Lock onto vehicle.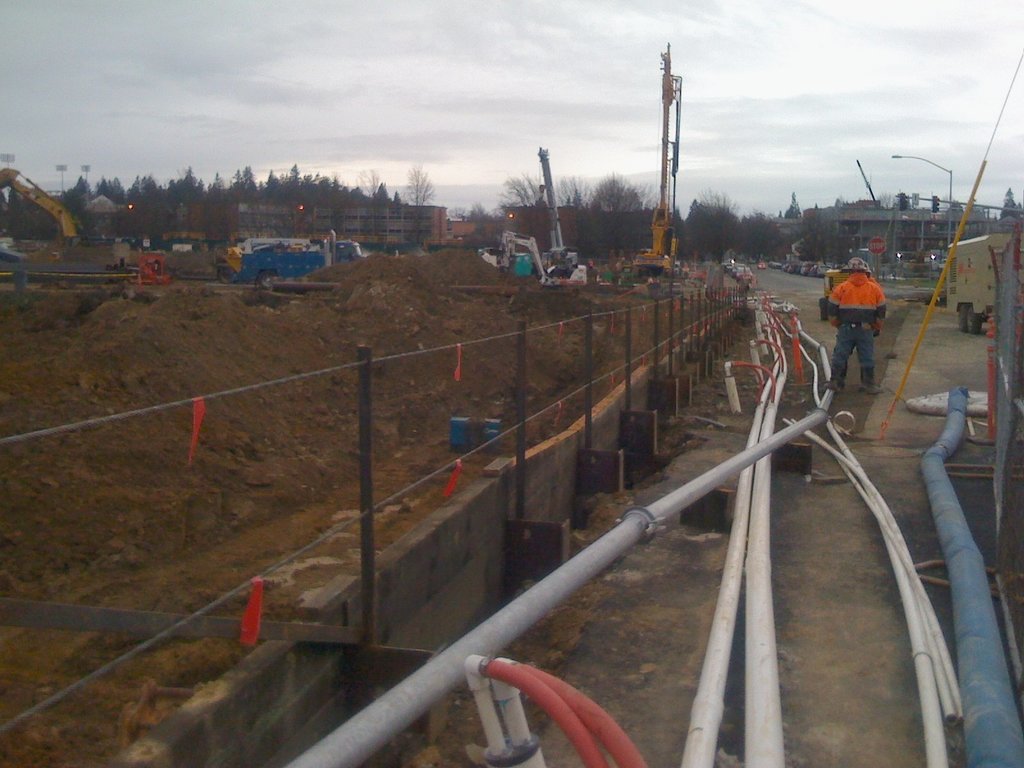
Locked: <bbox>0, 159, 87, 278</bbox>.
